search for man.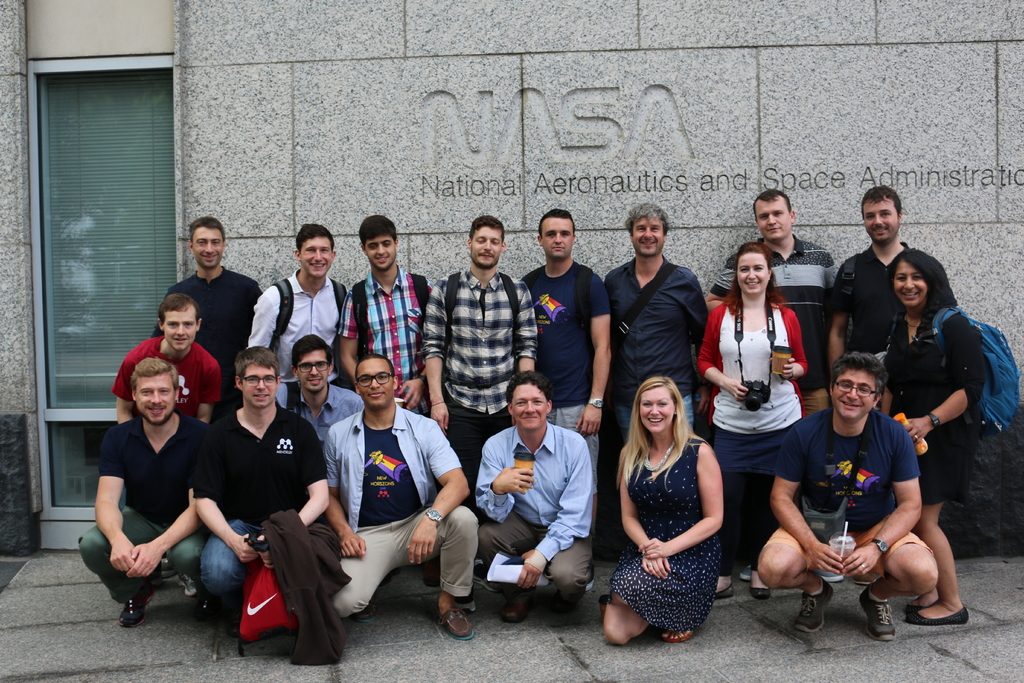
Found at [left=605, top=203, right=708, bottom=451].
